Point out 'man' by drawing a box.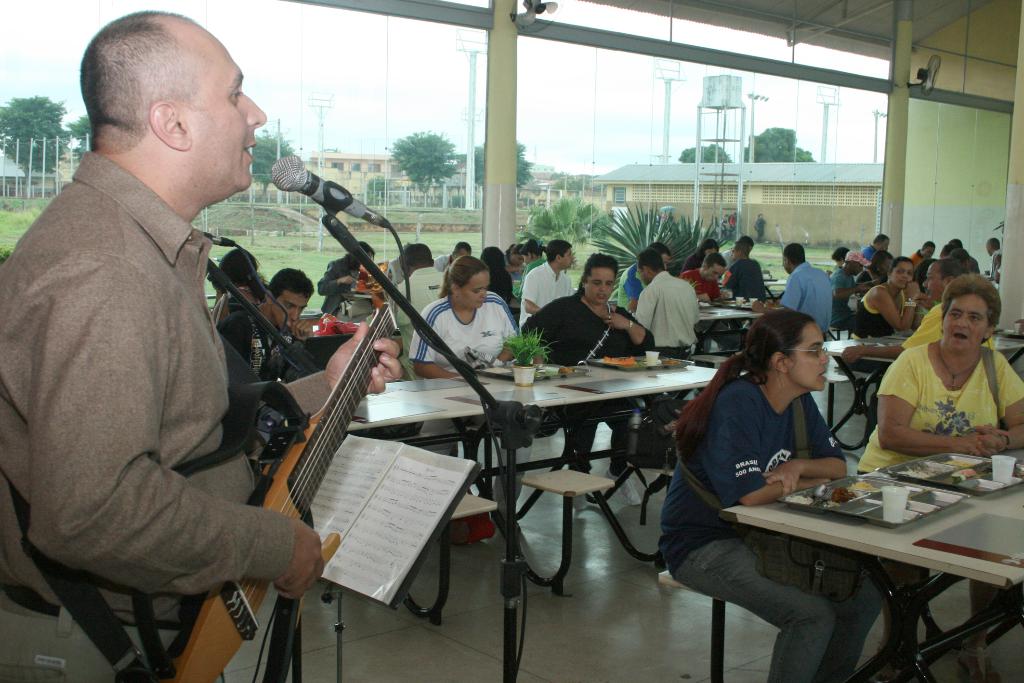
521, 240, 575, 332.
